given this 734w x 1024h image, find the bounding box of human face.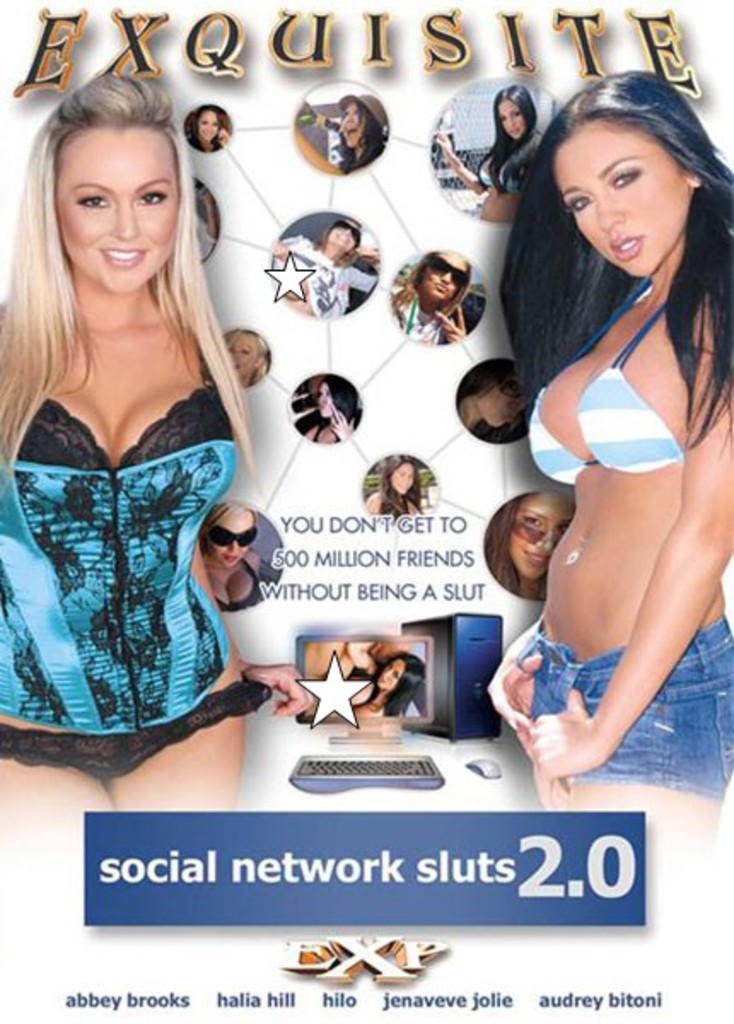
region(562, 128, 693, 276).
